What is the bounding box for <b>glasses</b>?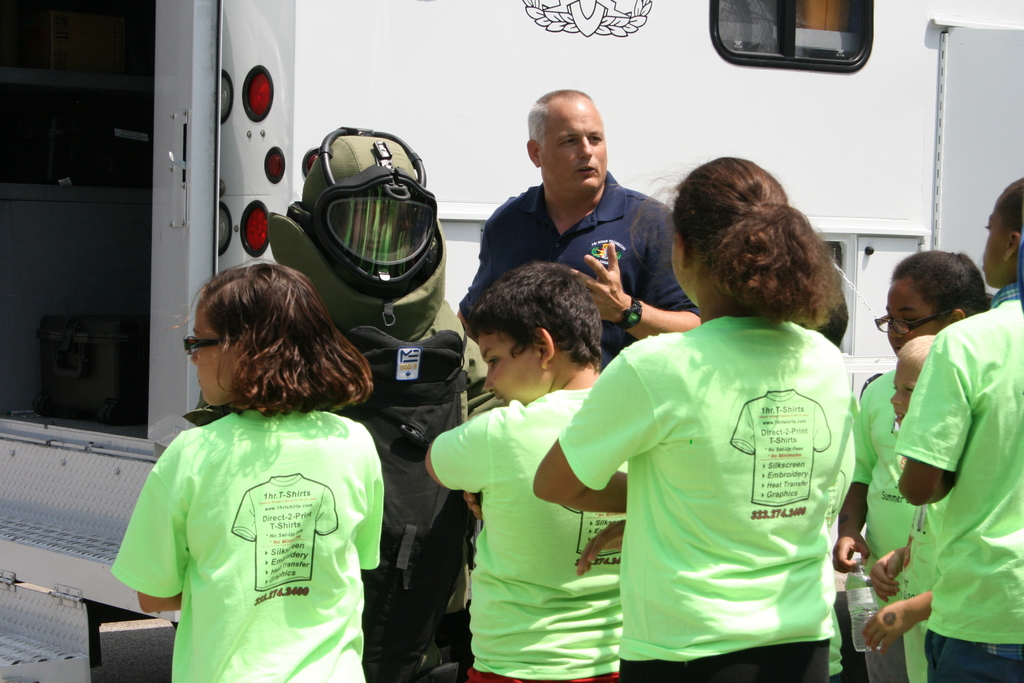
bbox=(182, 336, 231, 356).
